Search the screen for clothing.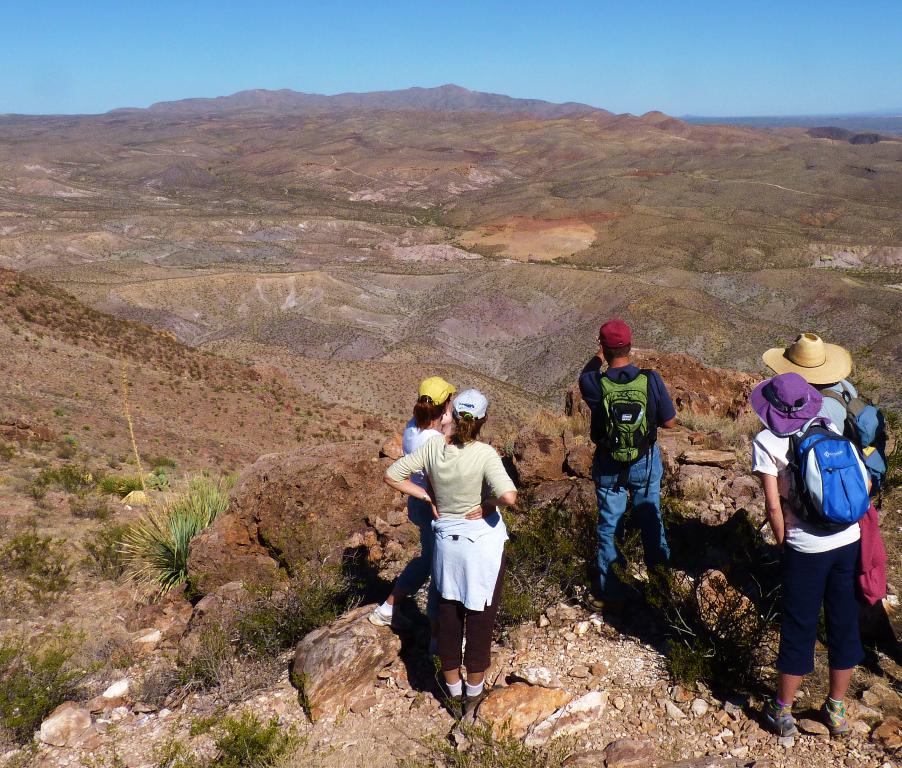
Found at region(399, 395, 522, 656).
